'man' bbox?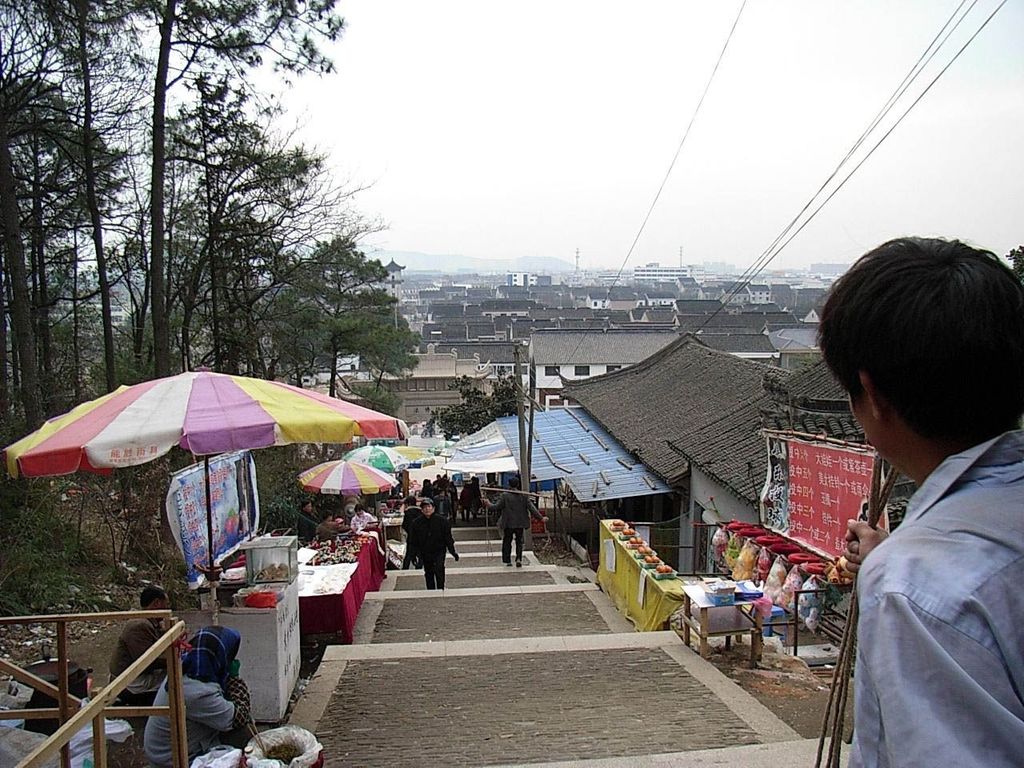
left=479, top=476, right=549, bottom=562
